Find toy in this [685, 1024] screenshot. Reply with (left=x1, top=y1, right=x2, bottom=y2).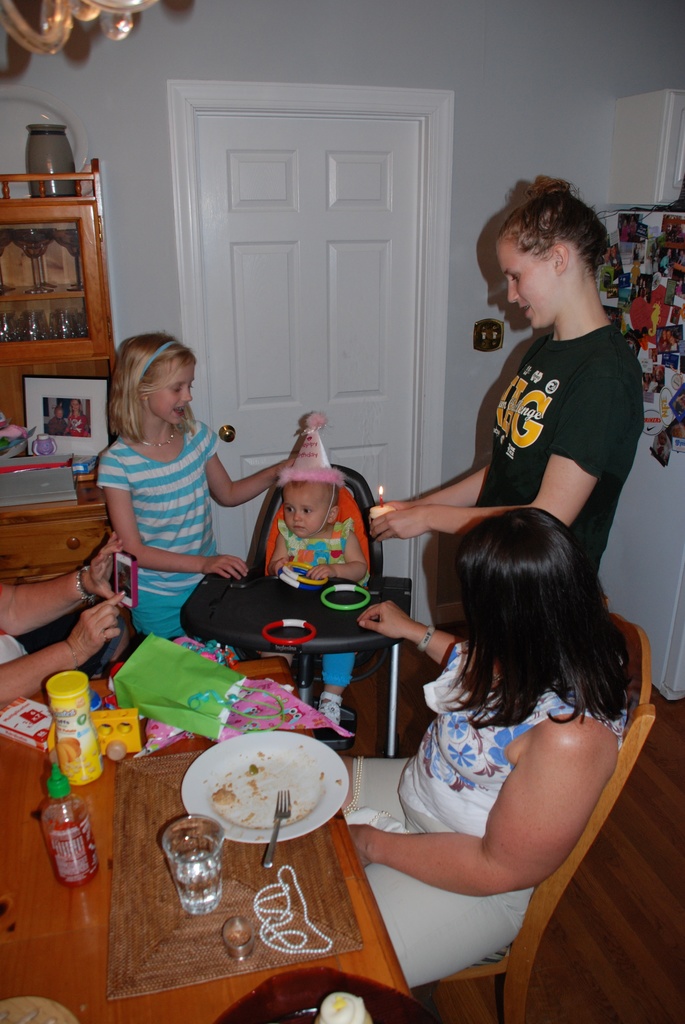
(left=280, top=562, right=327, bottom=583).
